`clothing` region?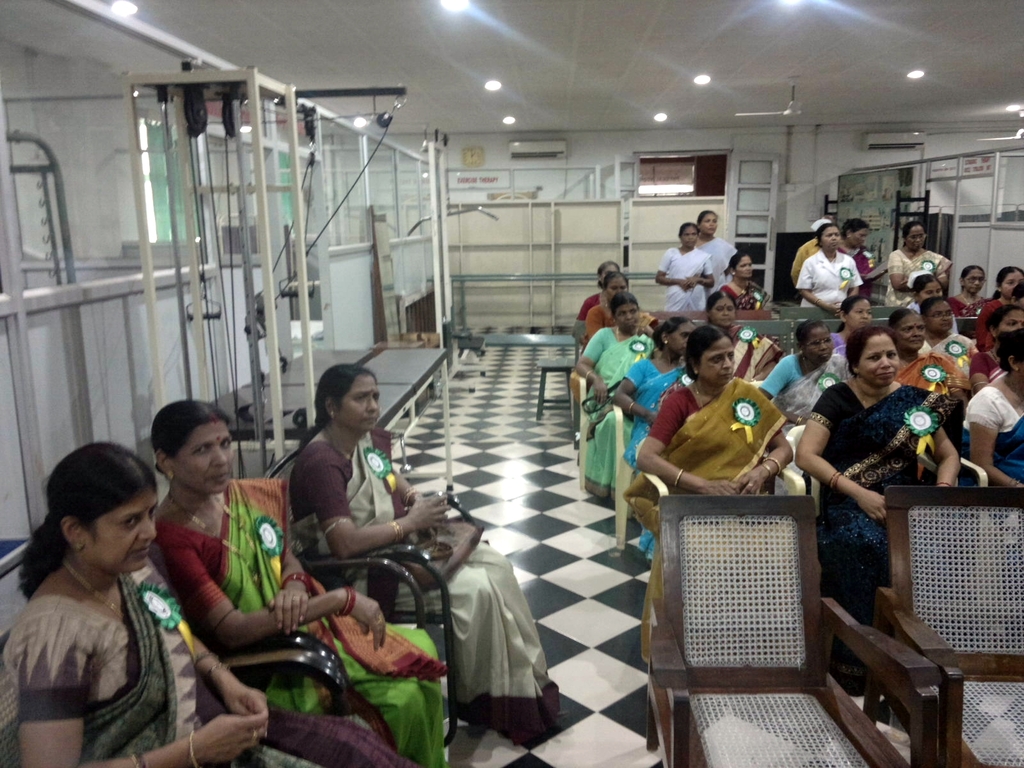
718:275:772:308
